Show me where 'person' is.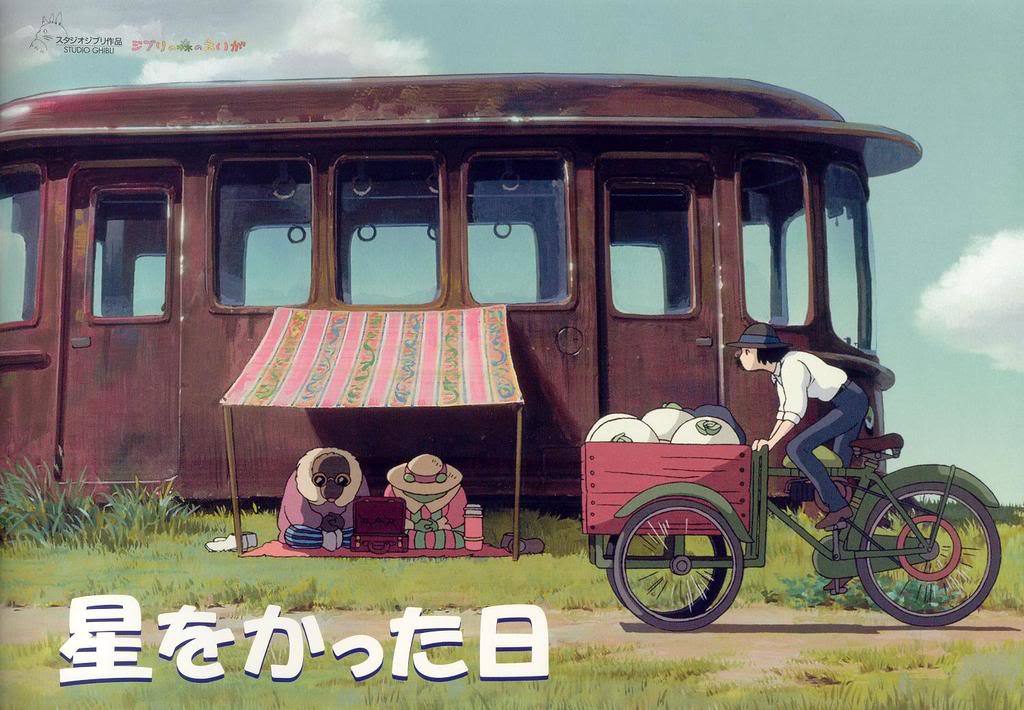
'person' is at left=275, top=447, right=370, bottom=552.
